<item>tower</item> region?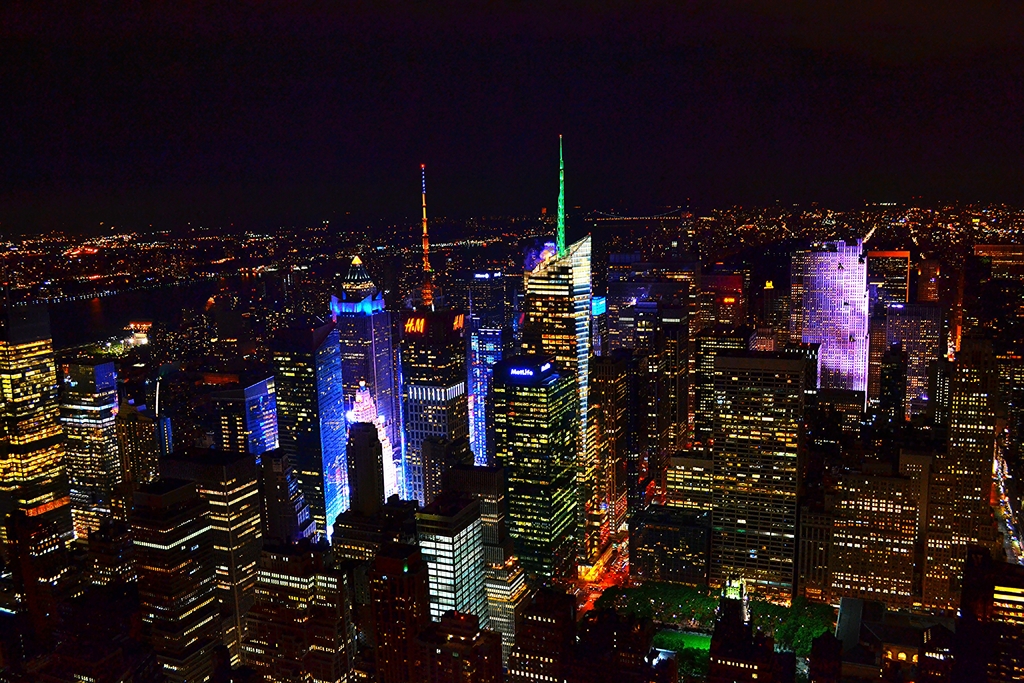
[0,327,88,658]
